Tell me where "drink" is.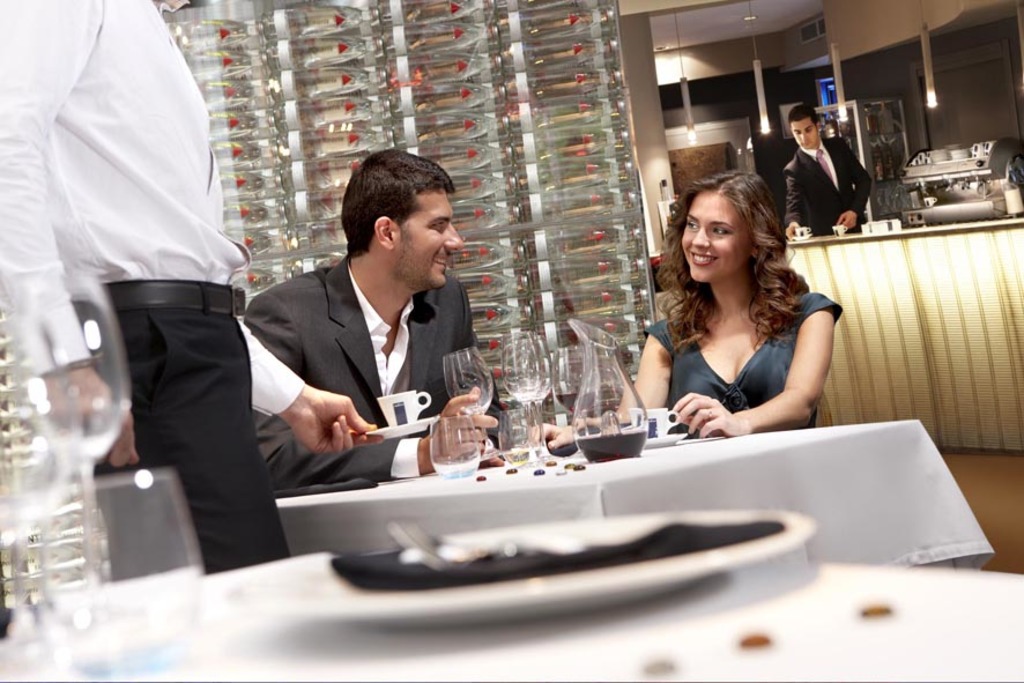
"drink" is at {"x1": 557, "y1": 391, "x2": 594, "y2": 413}.
